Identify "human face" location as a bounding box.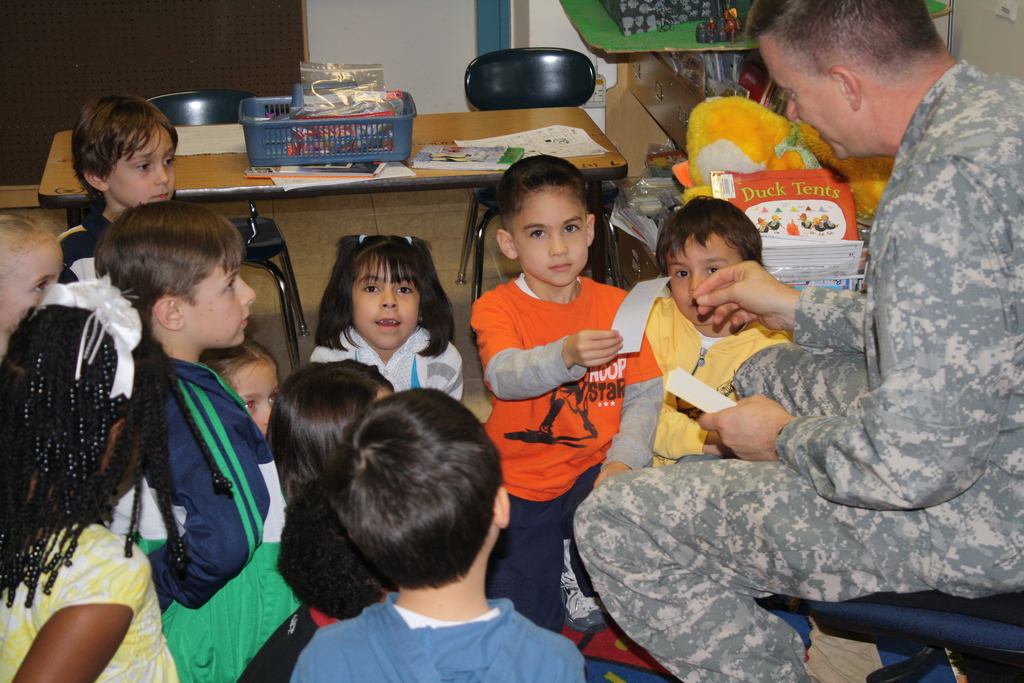
rect(223, 357, 278, 434).
